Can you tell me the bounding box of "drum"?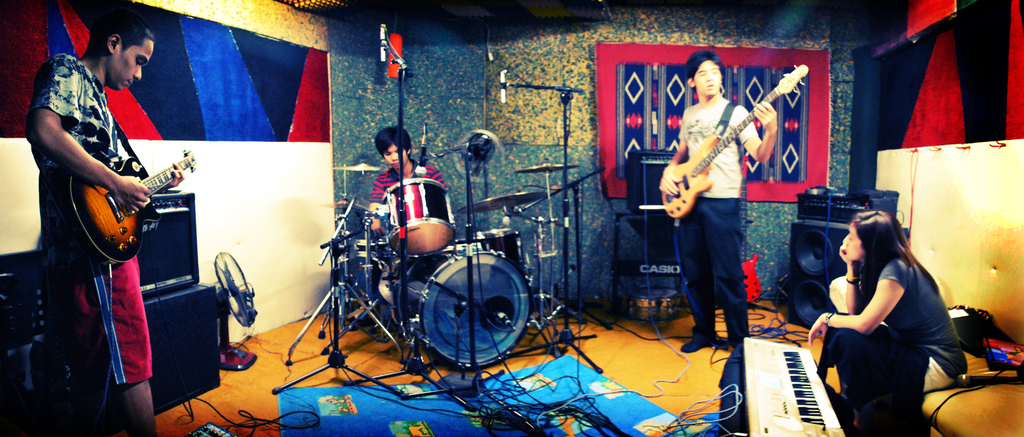
(x1=355, y1=239, x2=392, y2=259).
